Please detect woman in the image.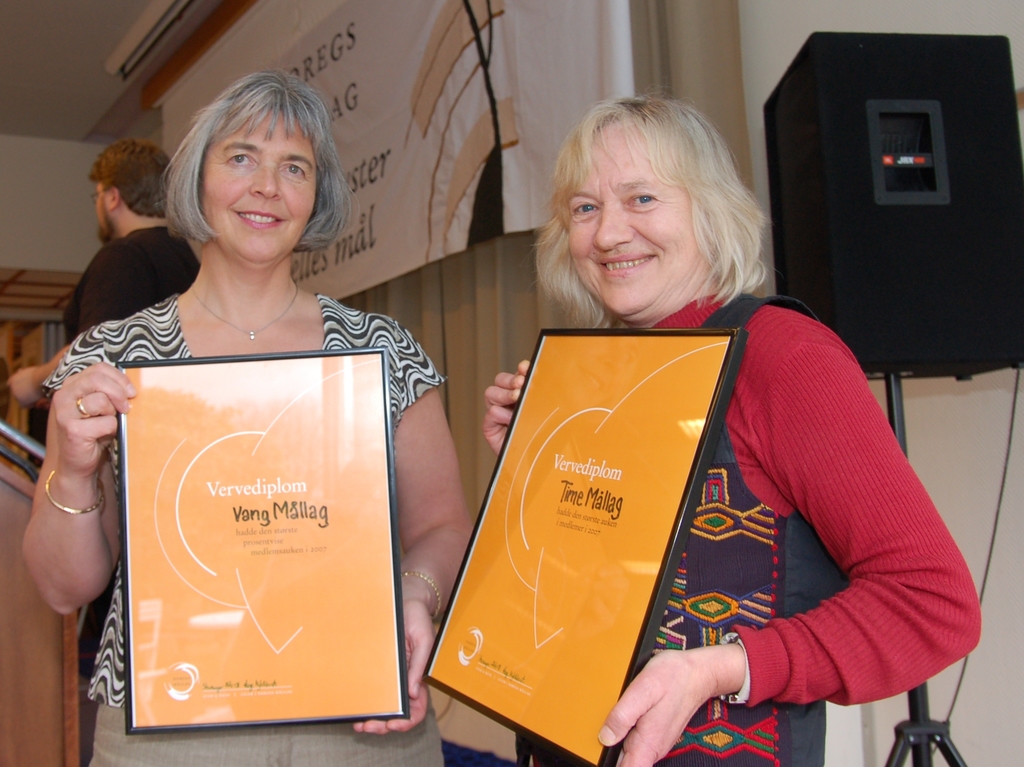
rect(53, 62, 435, 761).
